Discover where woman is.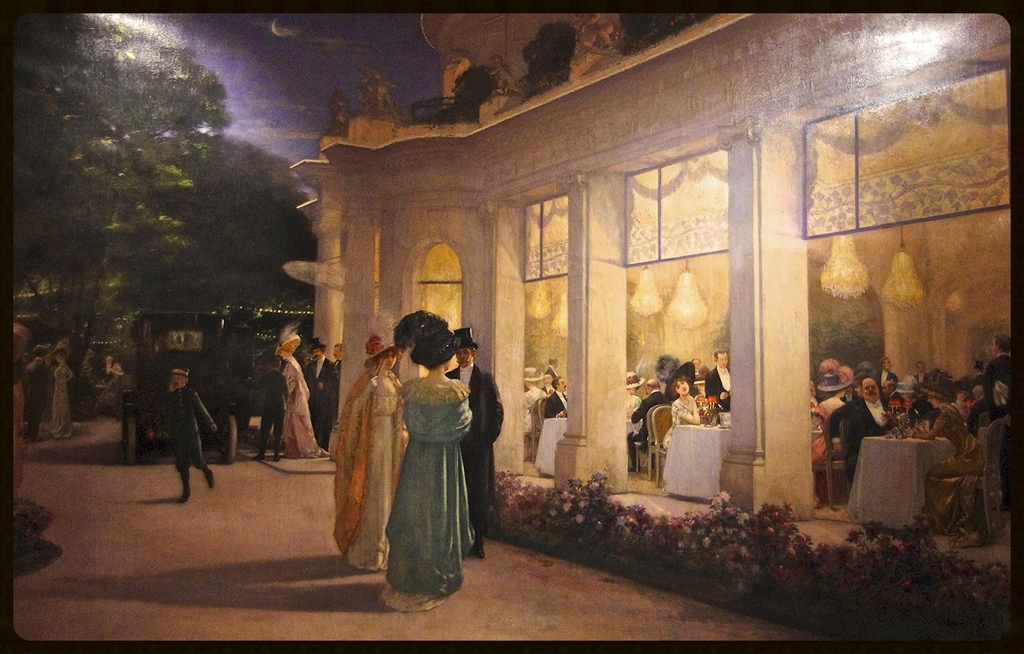
Discovered at 383,310,477,608.
